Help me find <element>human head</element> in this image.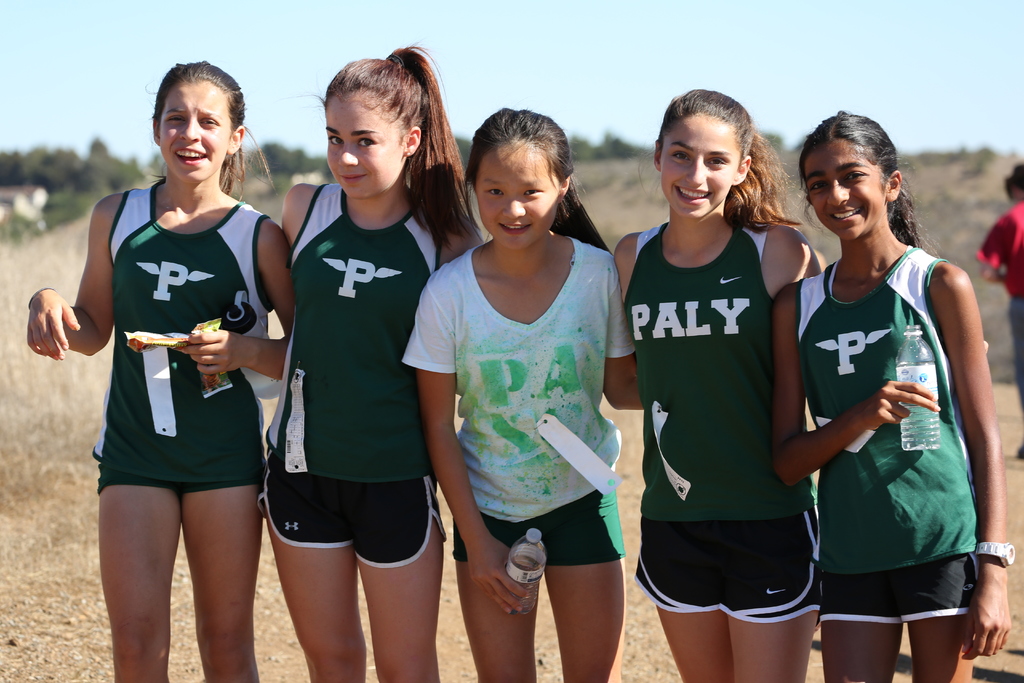
Found it: region(145, 56, 277, 209).
